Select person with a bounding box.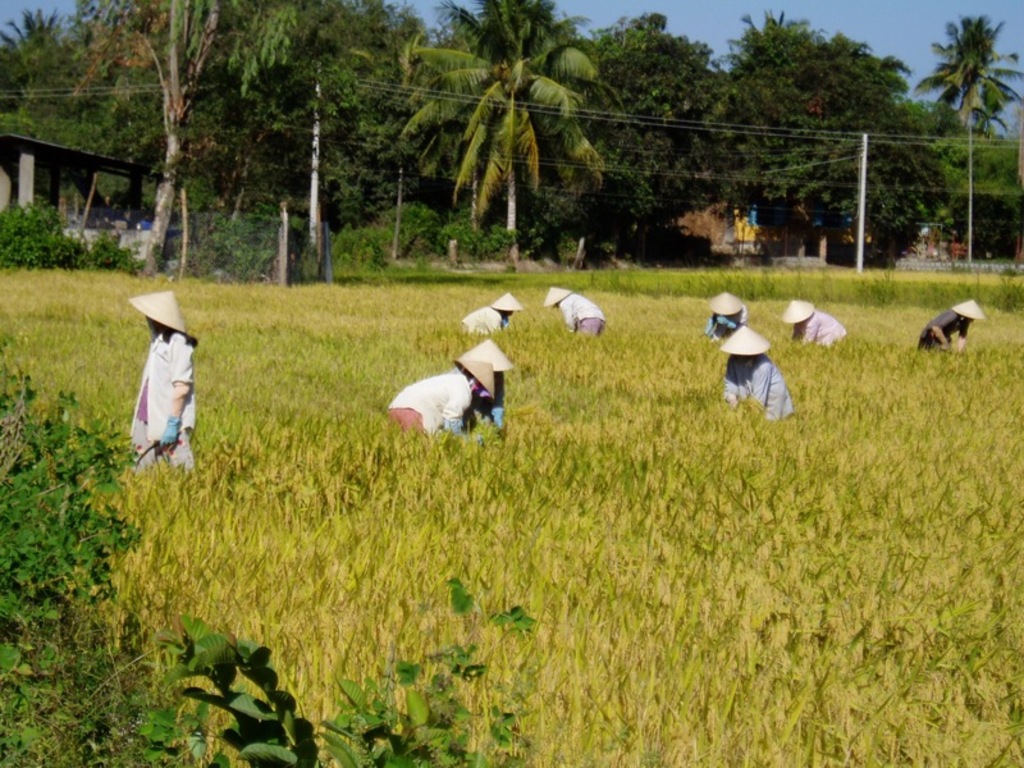
777/297/847/353.
